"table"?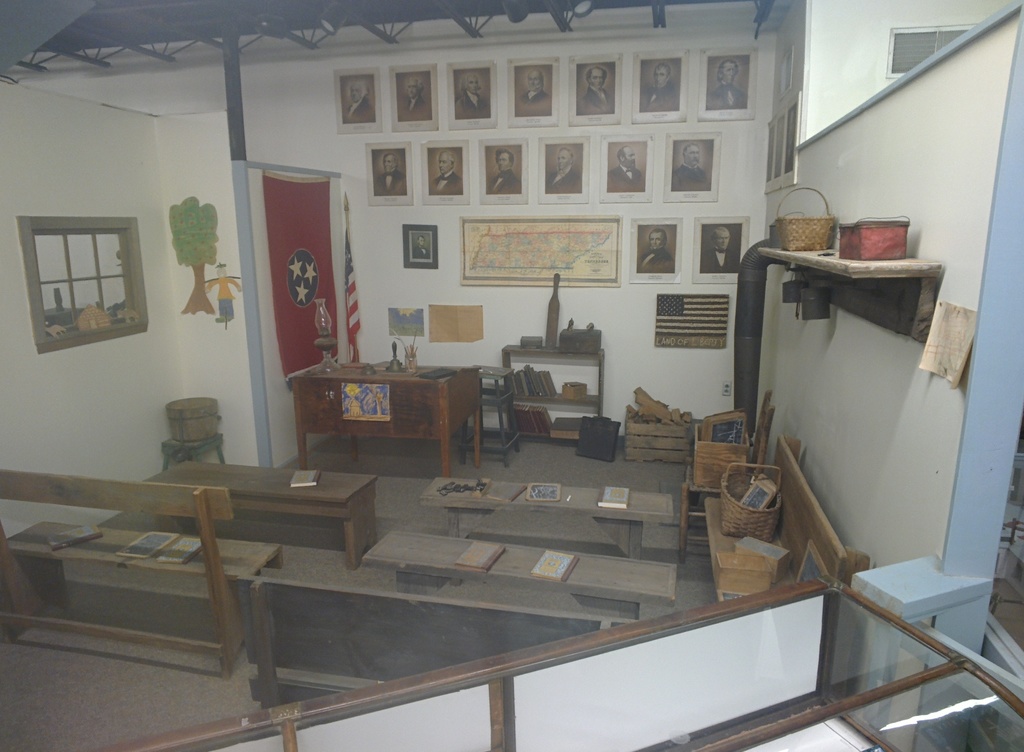
l=286, t=359, r=496, b=484
